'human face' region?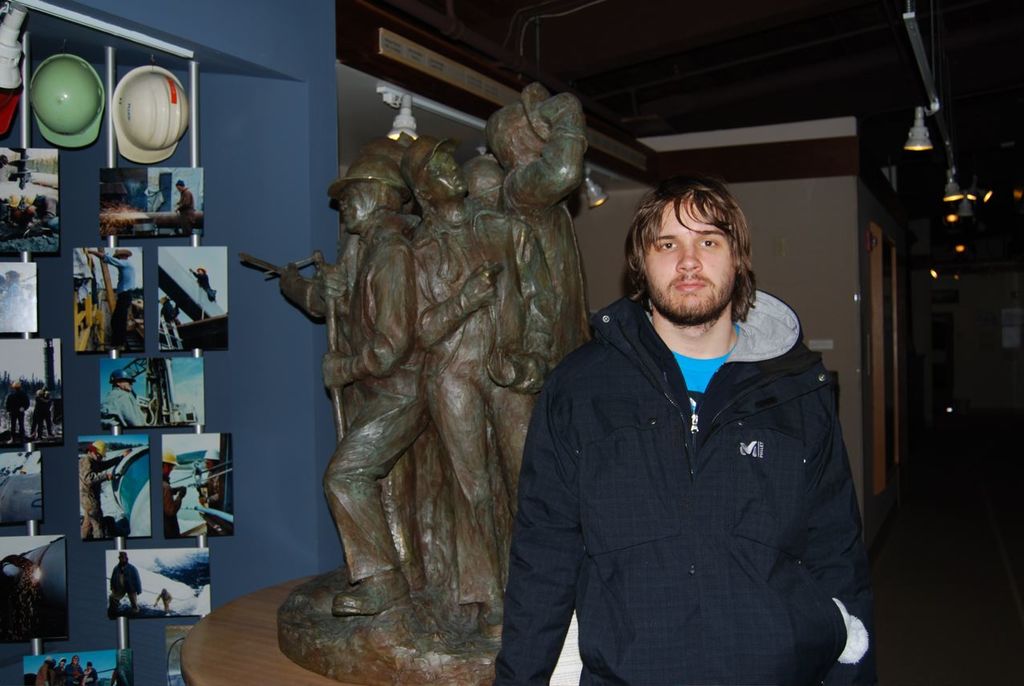
<bbox>167, 466, 174, 476</bbox>
